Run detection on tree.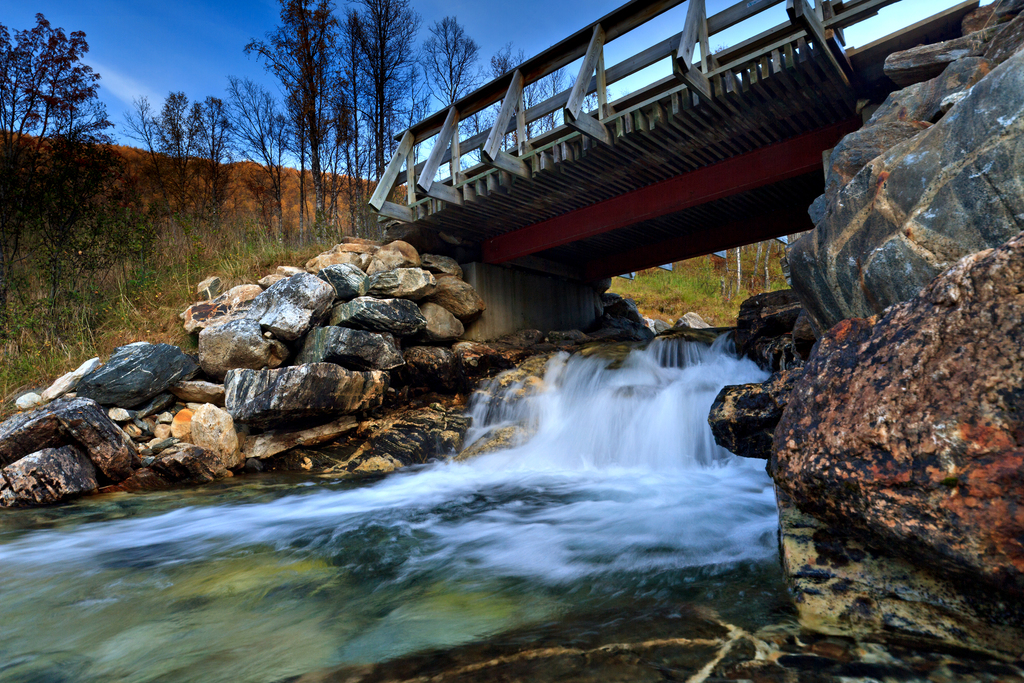
Result: <bbox>157, 89, 253, 308</bbox>.
